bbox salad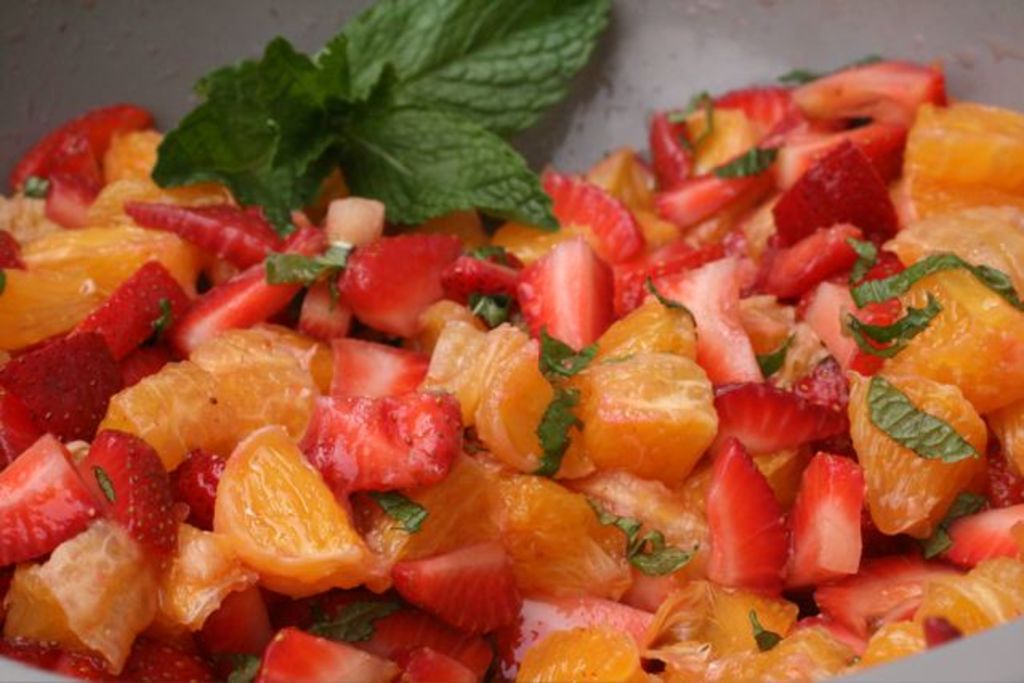
[x1=0, y1=0, x2=1022, y2=681]
